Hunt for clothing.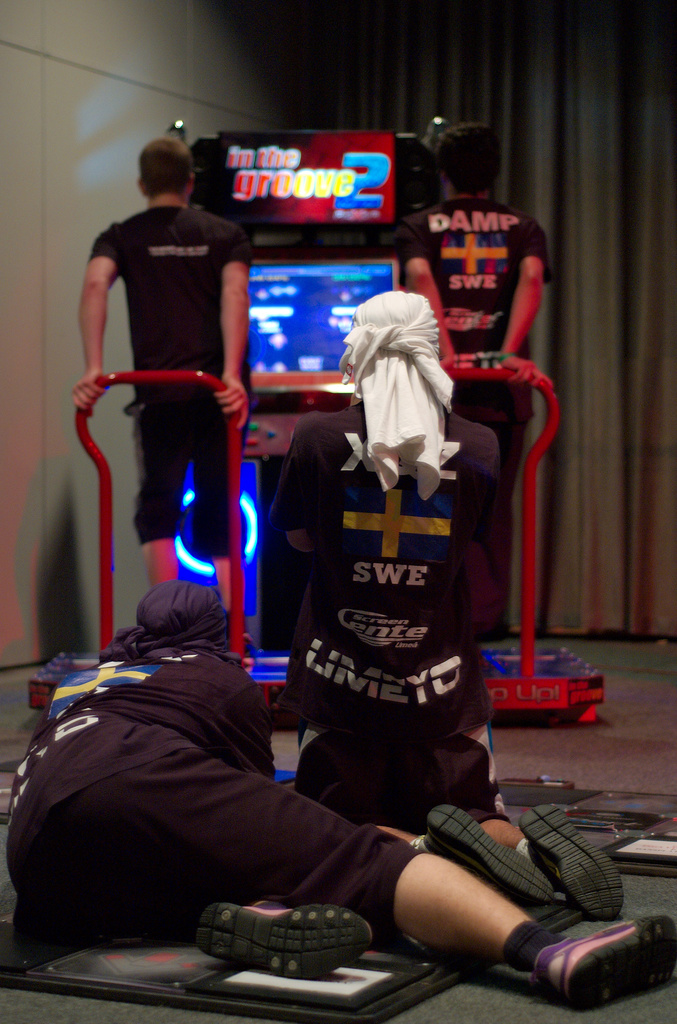
Hunted down at [393, 200, 553, 559].
